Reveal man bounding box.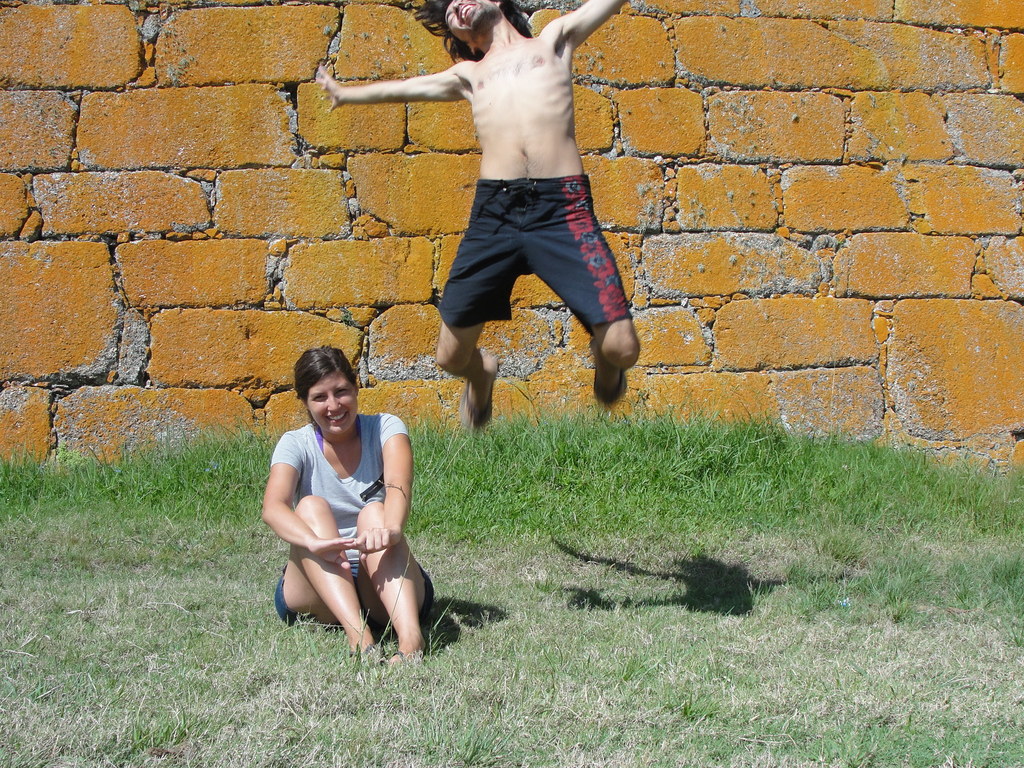
Revealed: x1=312 y1=0 x2=630 y2=438.
